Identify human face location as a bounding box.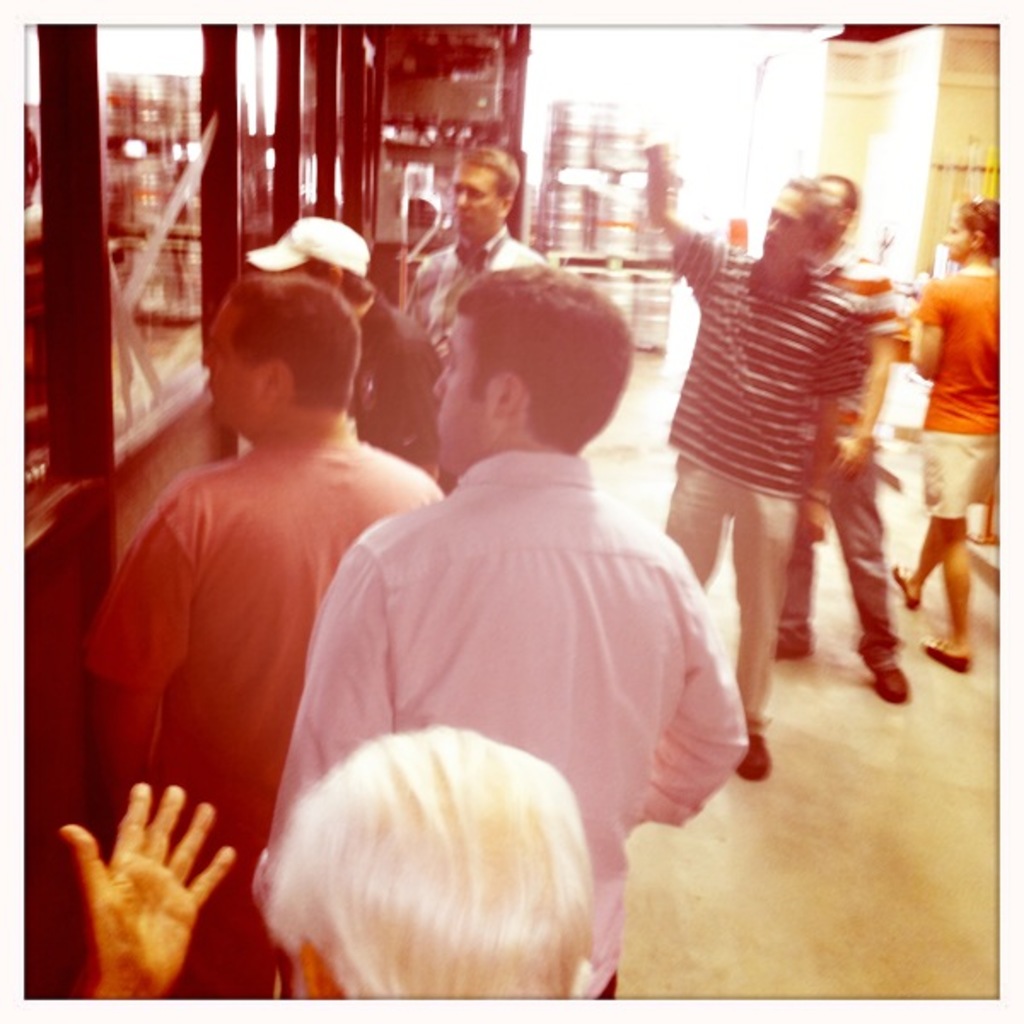
196,294,270,423.
